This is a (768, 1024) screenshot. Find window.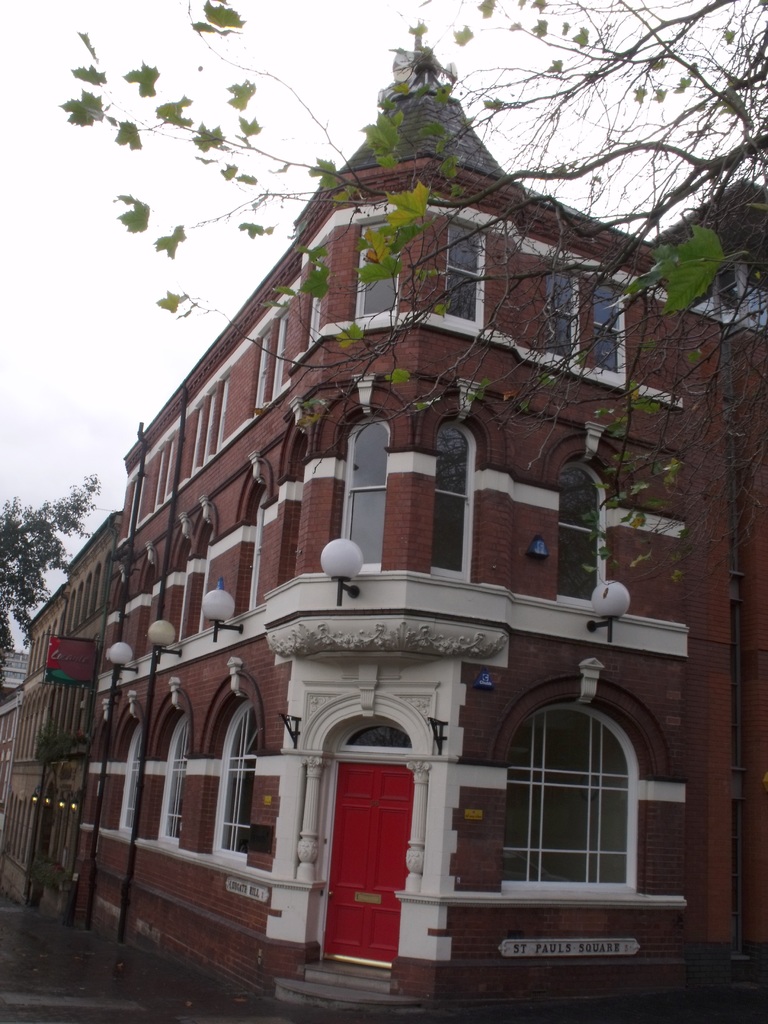
Bounding box: (330,404,391,573).
